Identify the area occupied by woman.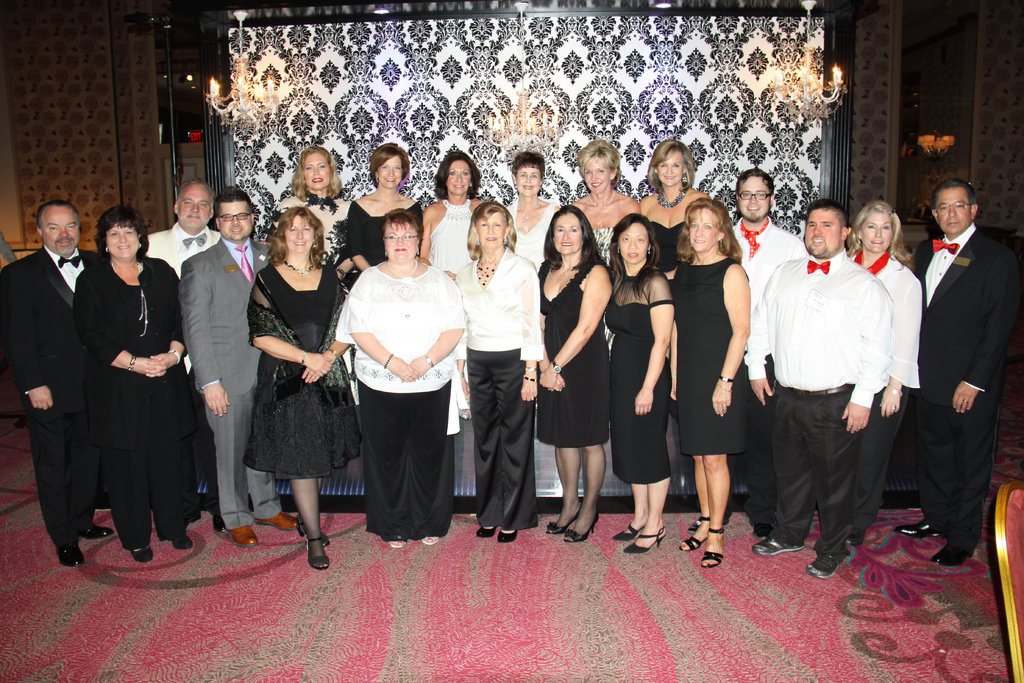
Area: (506,151,558,274).
